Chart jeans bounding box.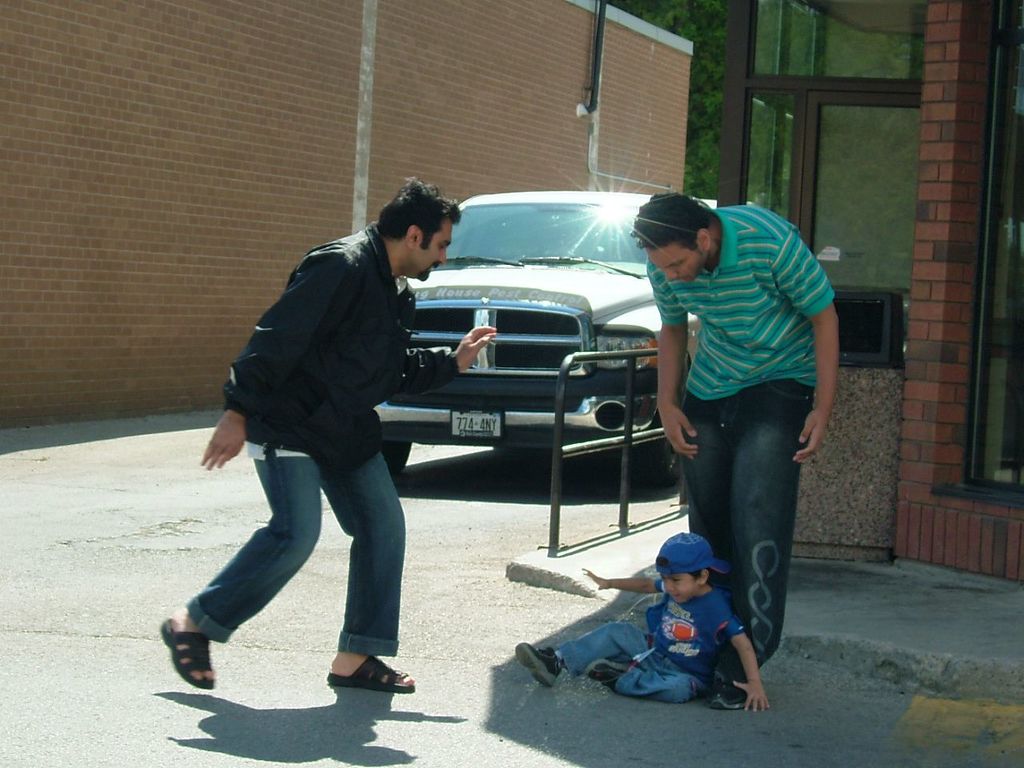
Charted: box(185, 451, 398, 647).
